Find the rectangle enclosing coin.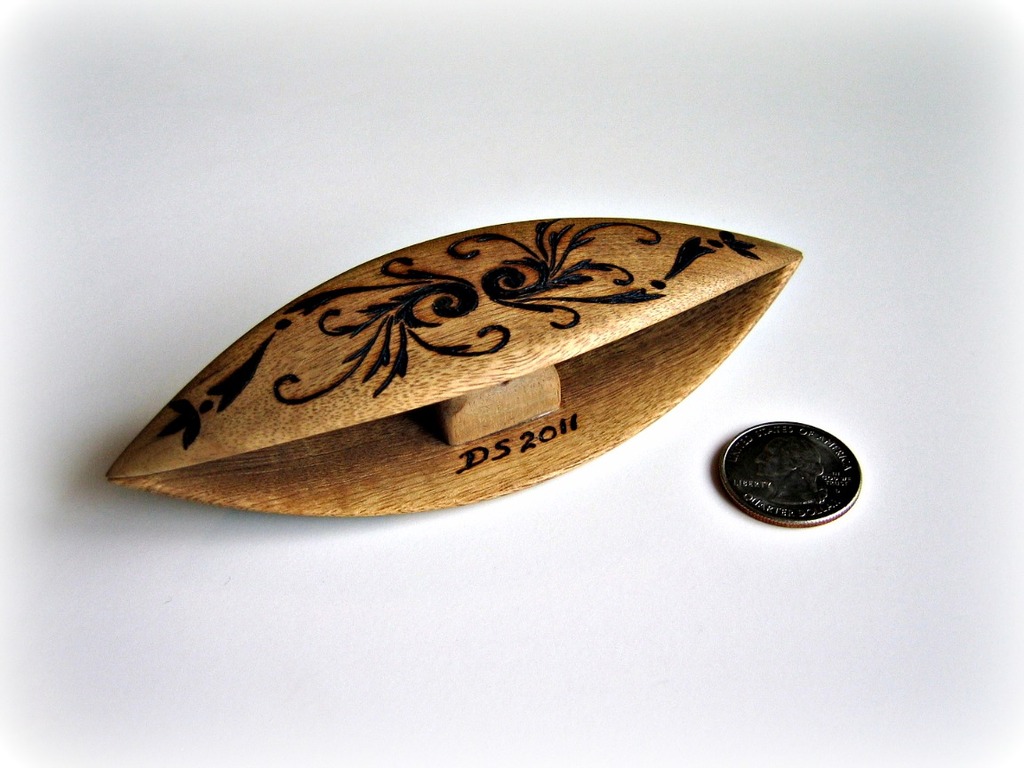
[715, 410, 868, 532].
